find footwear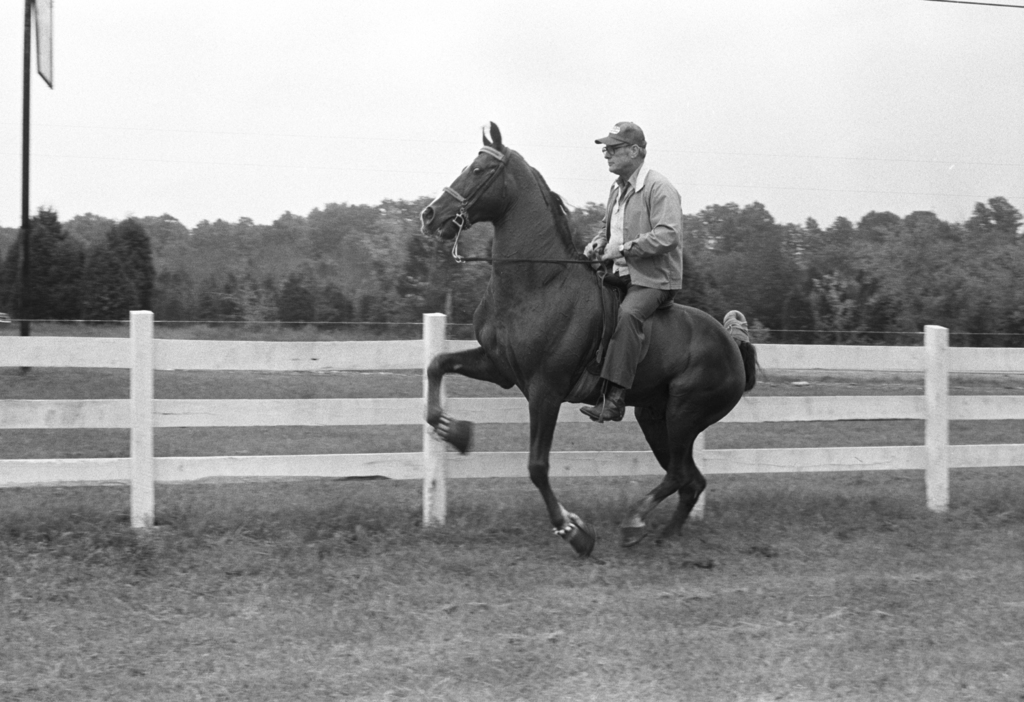
x1=583 y1=398 x2=624 y2=425
